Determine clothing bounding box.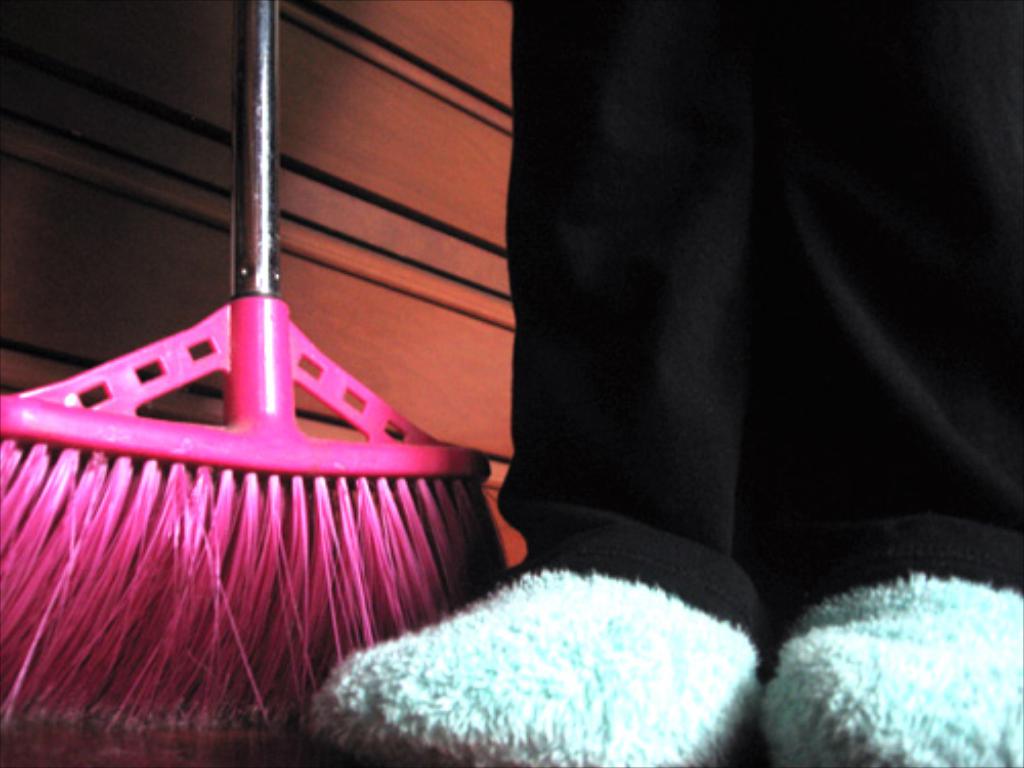
Determined: 492, 0, 1022, 664.
